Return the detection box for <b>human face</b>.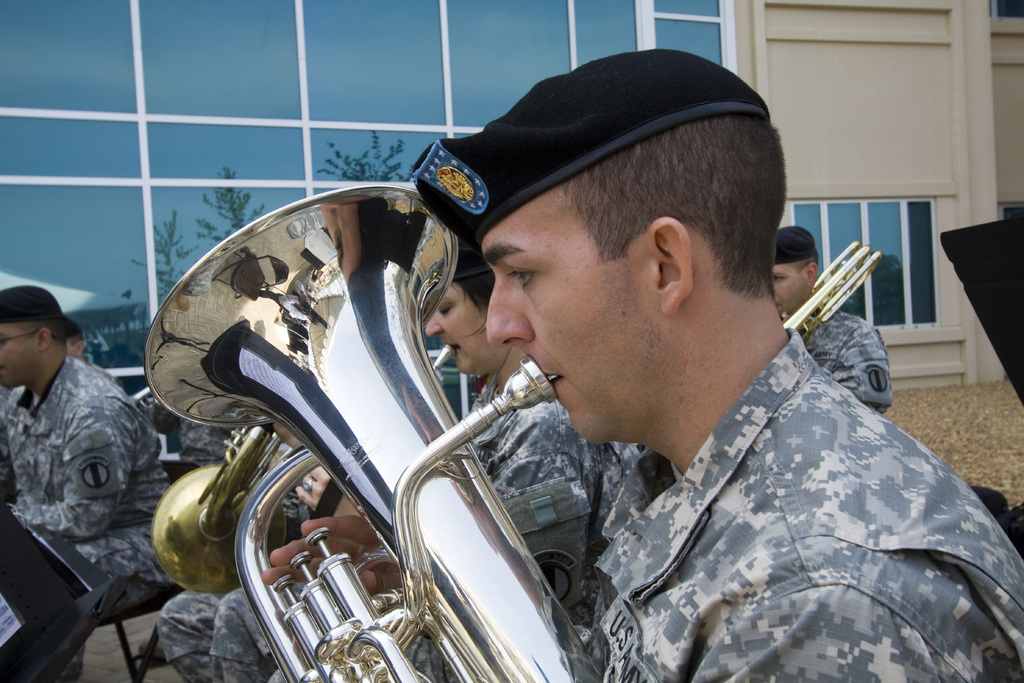
{"x1": 762, "y1": 260, "x2": 808, "y2": 313}.
